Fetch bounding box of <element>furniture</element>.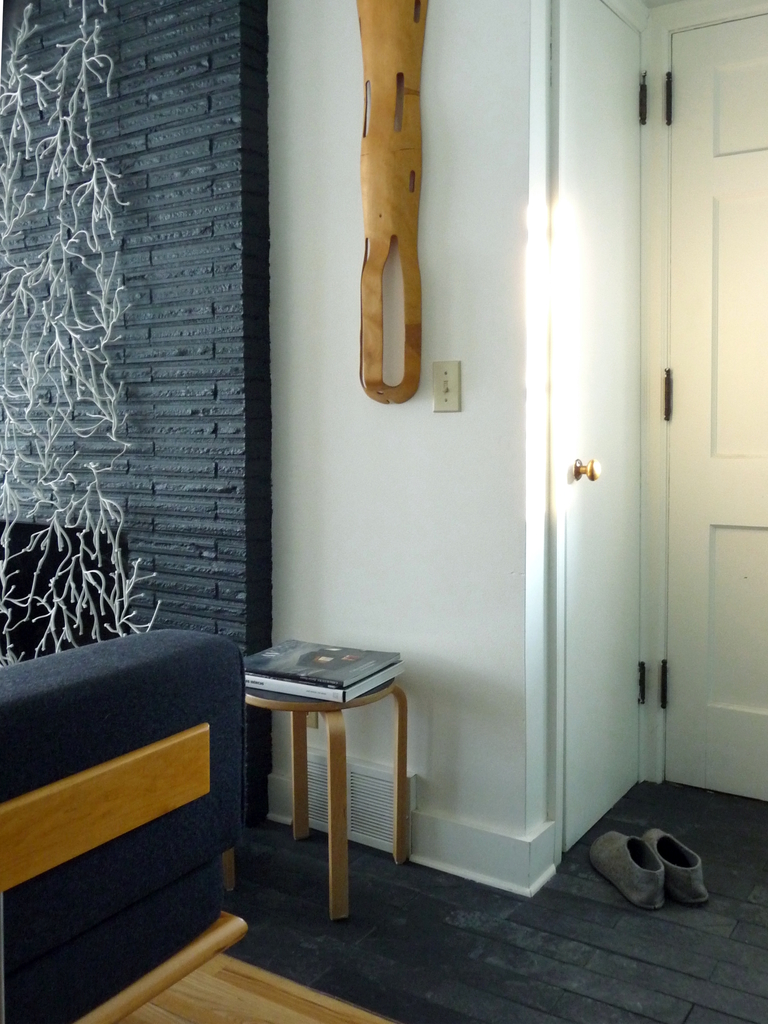
Bbox: x1=245, y1=681, x2=412, y2=921.
